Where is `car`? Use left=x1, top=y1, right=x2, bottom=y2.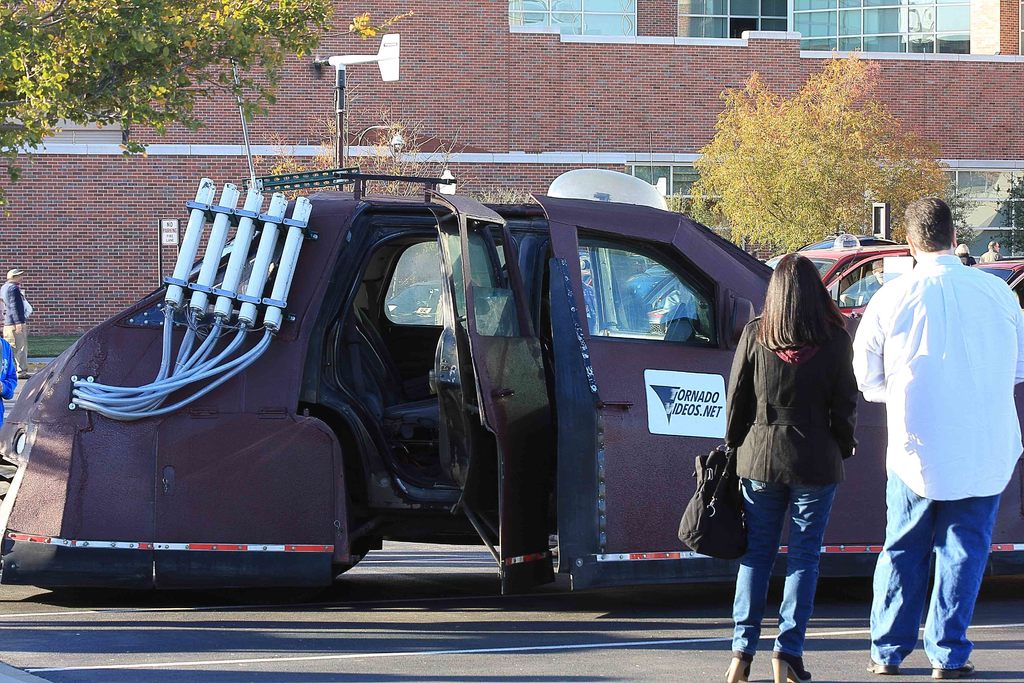
left=977, top=261, right=1021, bottom=294.
